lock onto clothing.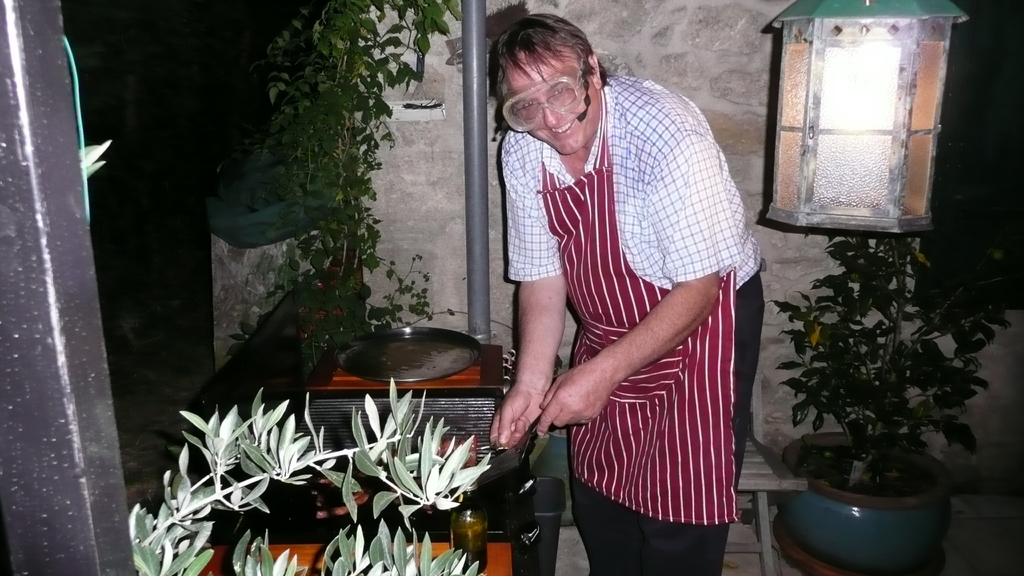
Locked: 541 148 750 547.
